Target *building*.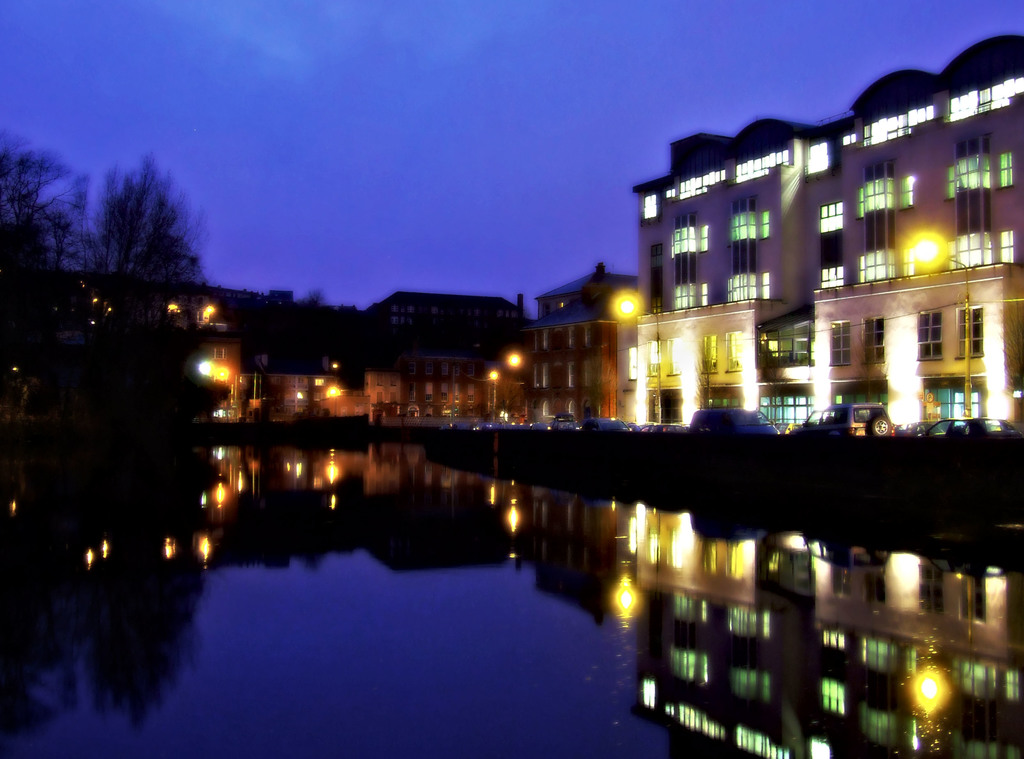
Target region: bbox=(632, 33, 1023, 426).
